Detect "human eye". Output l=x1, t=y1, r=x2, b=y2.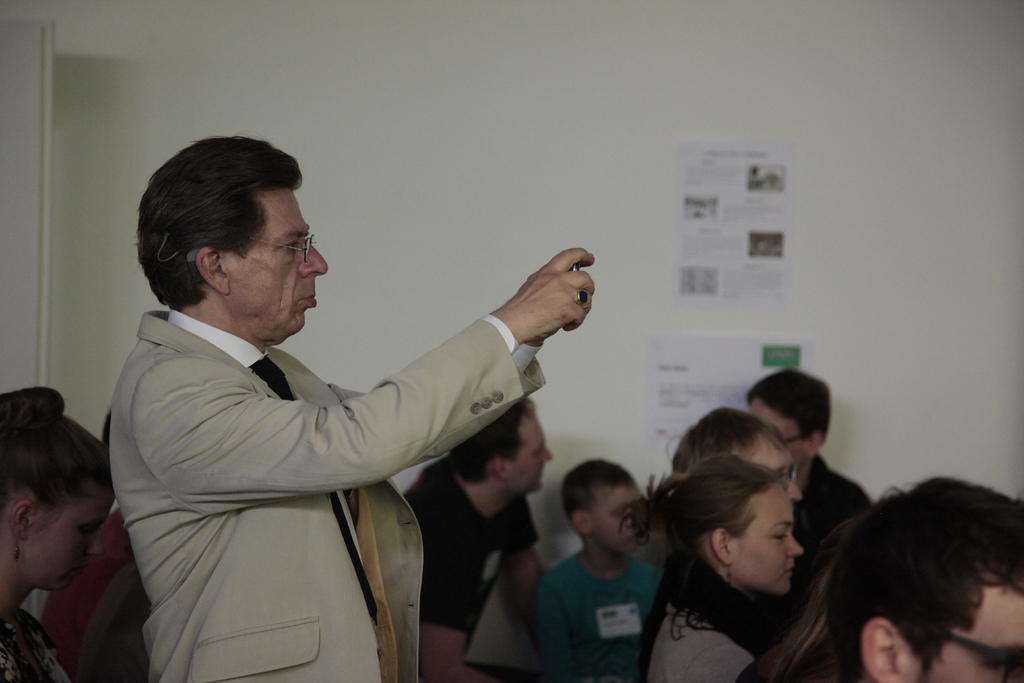
l=76, t=527, r=96, b=537.
